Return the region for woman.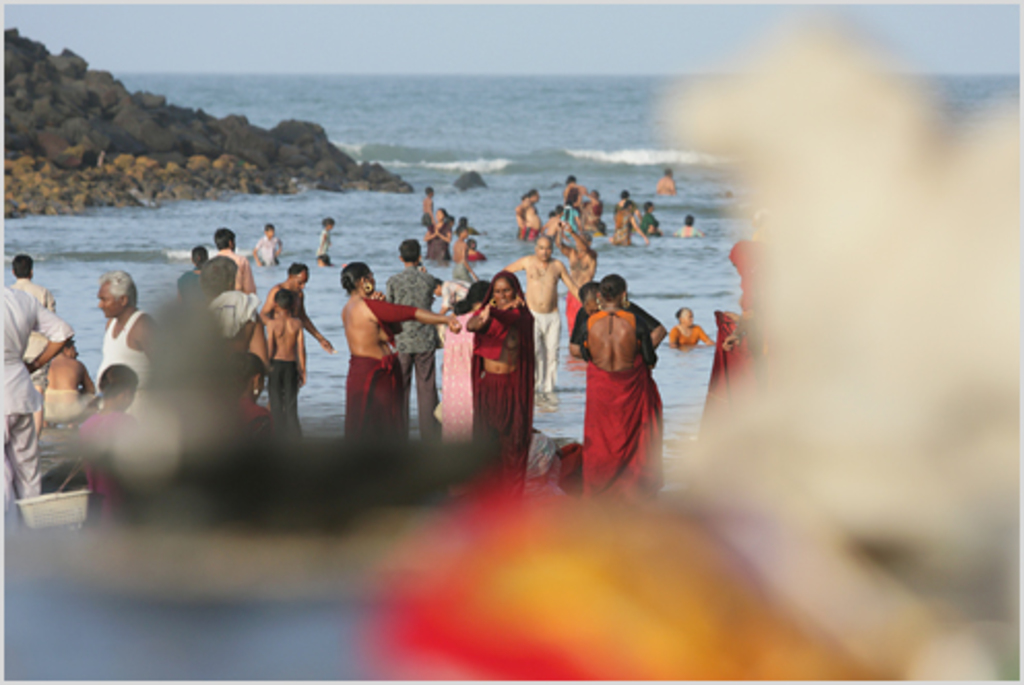
[x1=246, y1=361, x2=266, y2=429].
